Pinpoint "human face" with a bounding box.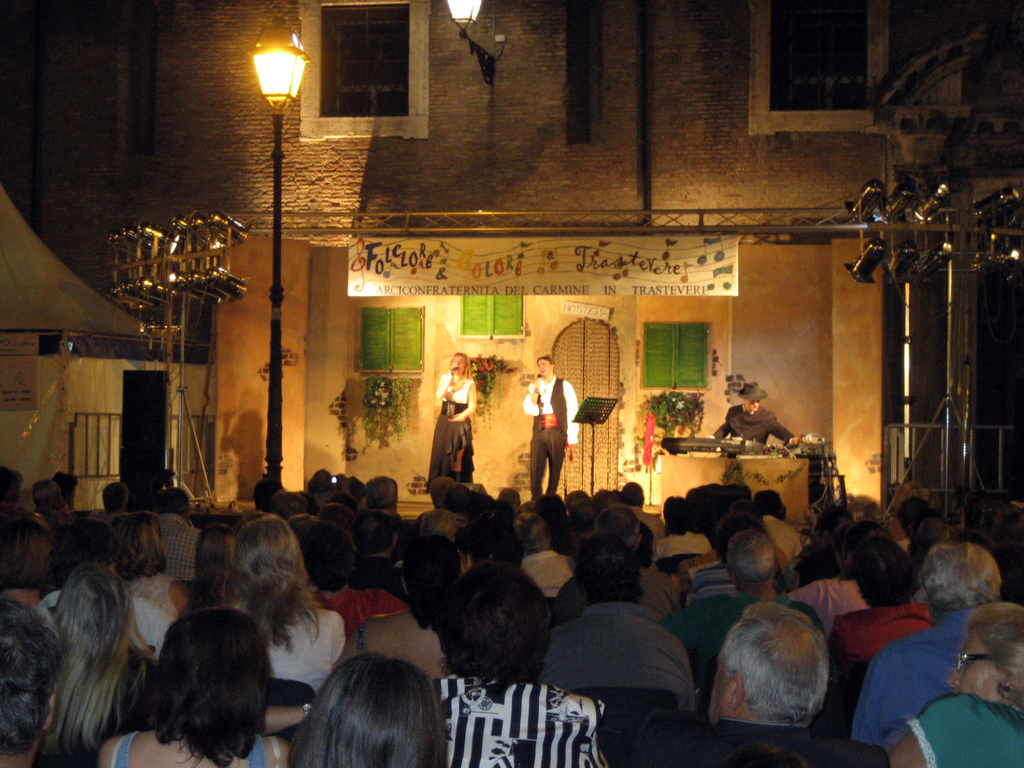
x1=54, y1=483, x2=67, y2=504.
